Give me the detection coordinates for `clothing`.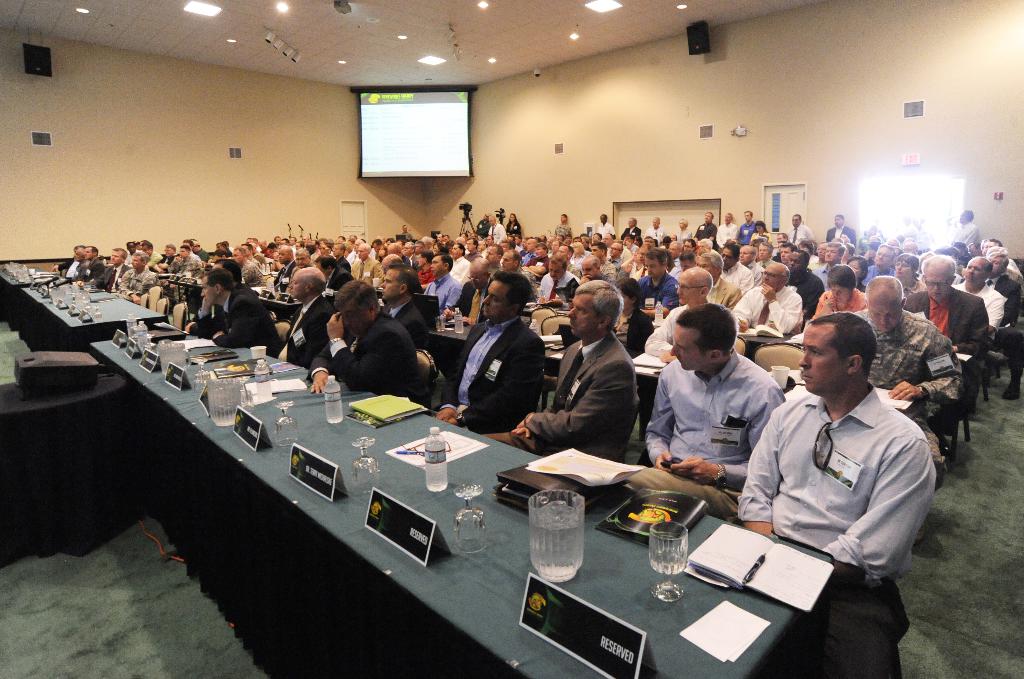
(x1=214, y1=283, x2=291, y2=355).
